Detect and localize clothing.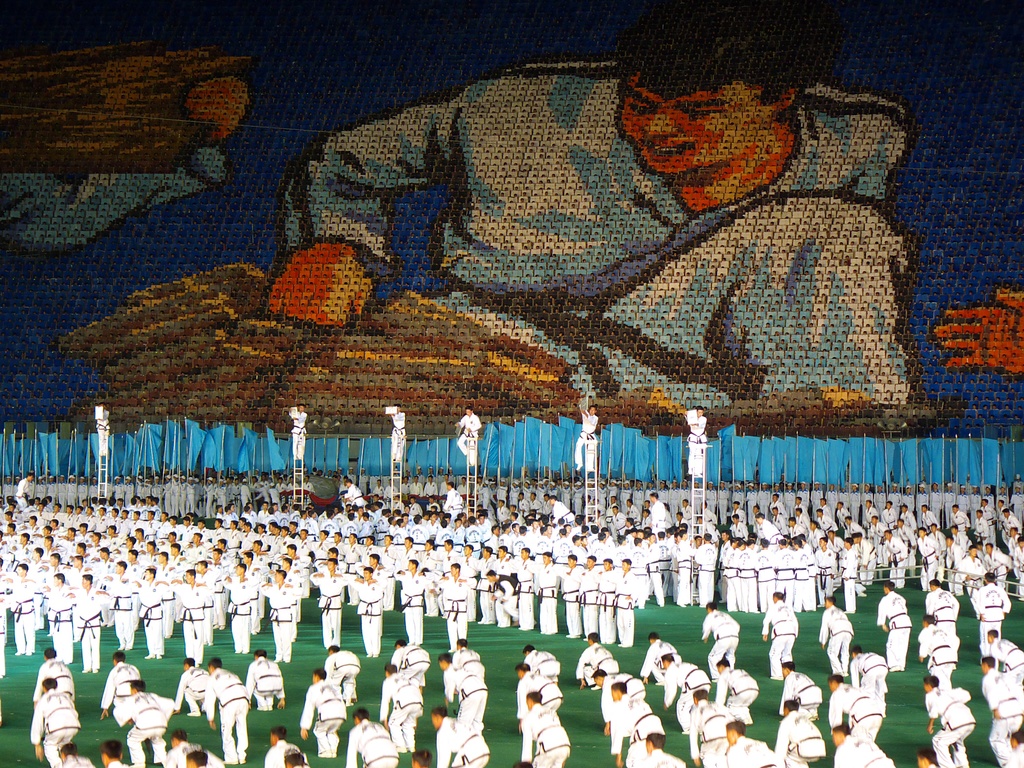
Localized at [29,690,77,760].
